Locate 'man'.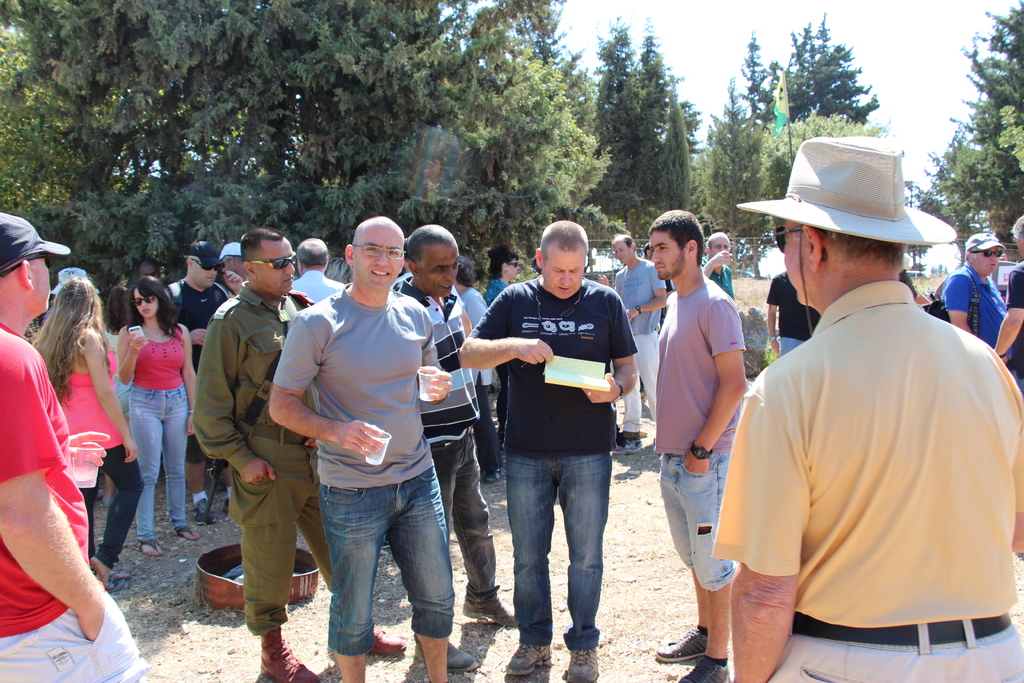
Bounding box: (x1=265, y1=215, x2=452, y2=682).
